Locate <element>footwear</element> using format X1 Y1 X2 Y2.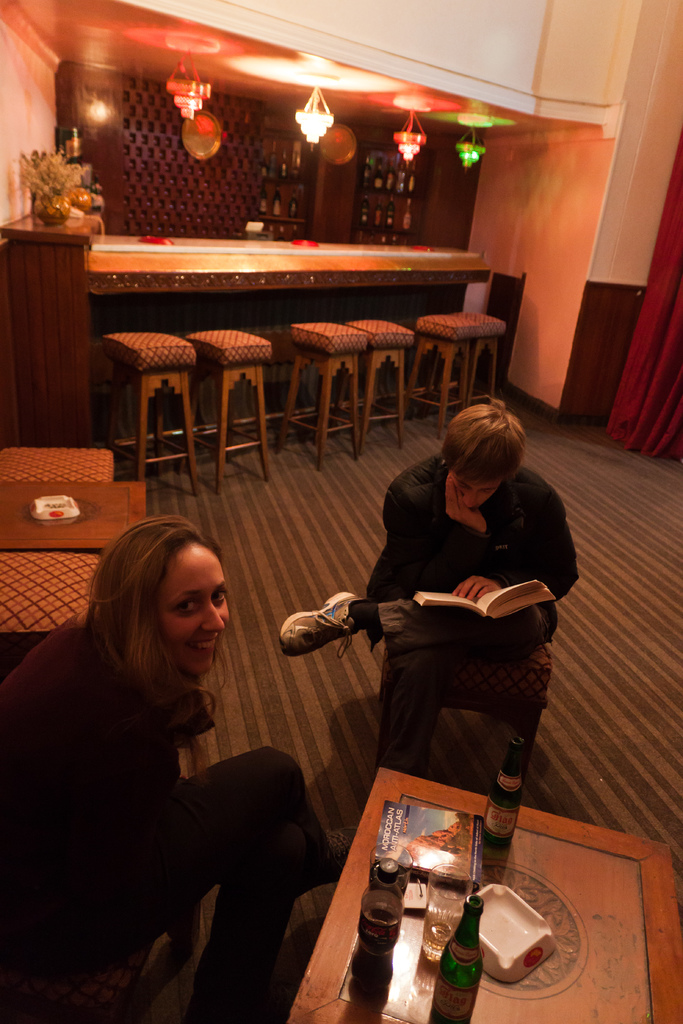
277 587 367 662.
